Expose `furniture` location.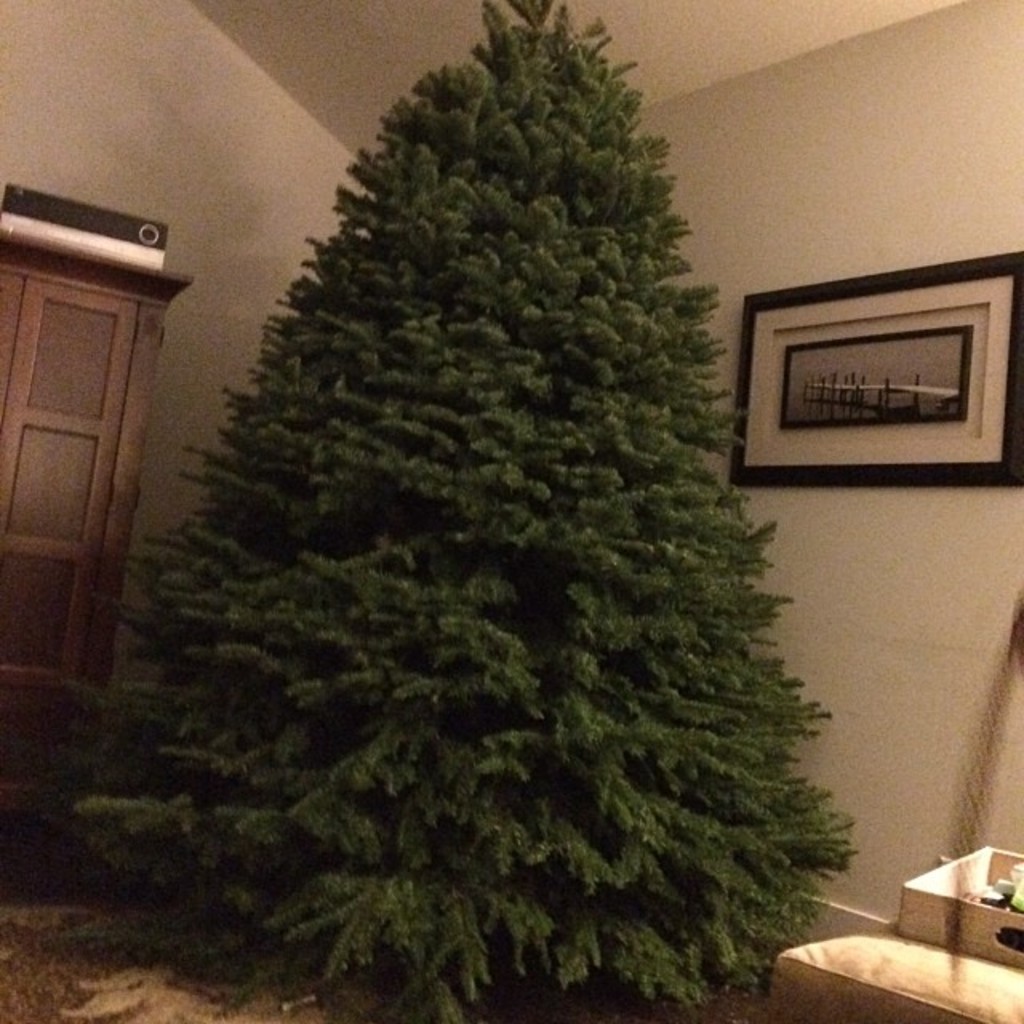
Exposed at (765,925,1022,1022).
